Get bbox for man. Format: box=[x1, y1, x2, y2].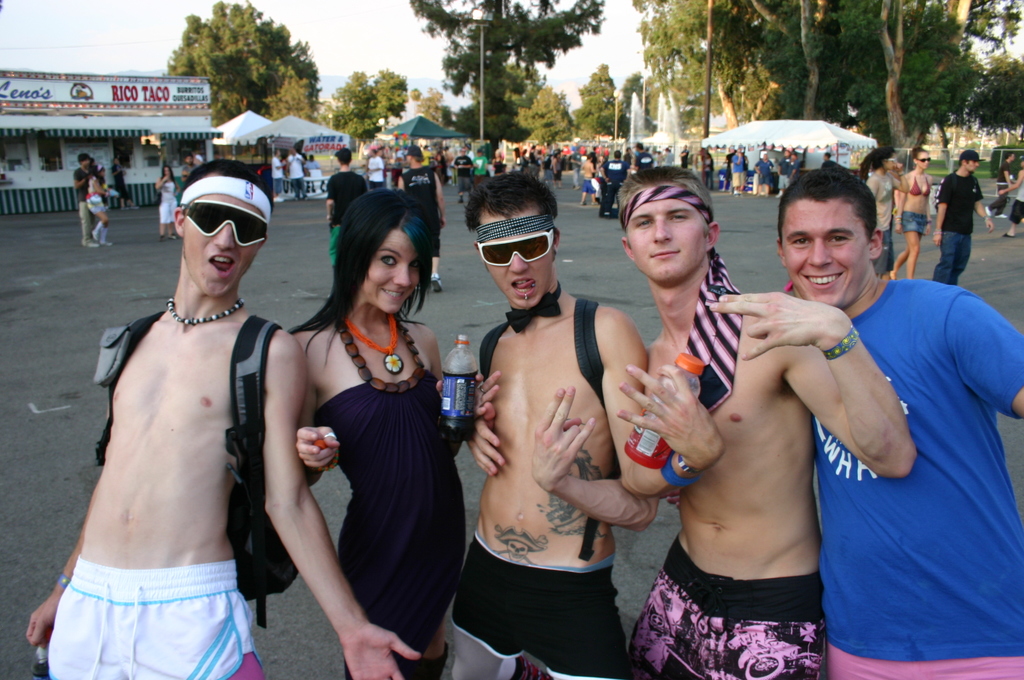
box=[364, 149, 383, 185].
